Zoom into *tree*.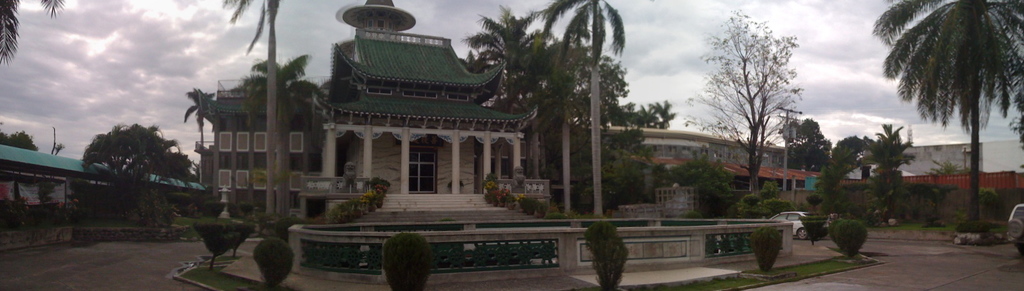
Zoom target: 541,0,625,215.
